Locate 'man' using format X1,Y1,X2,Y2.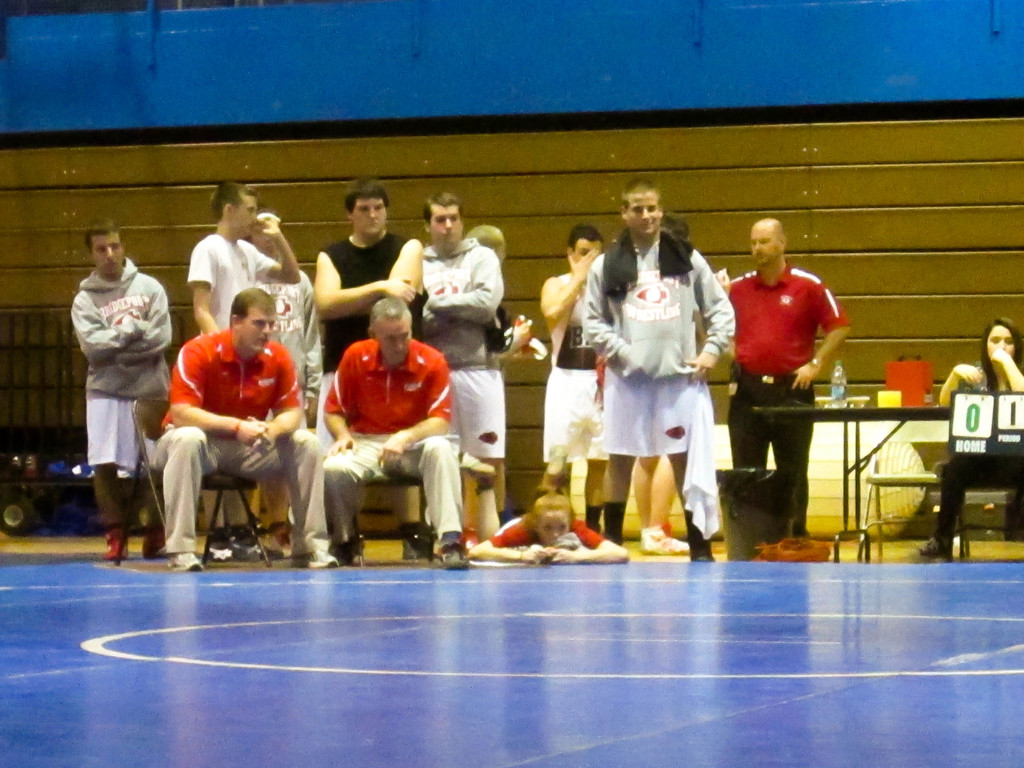
144,291,346,572.
